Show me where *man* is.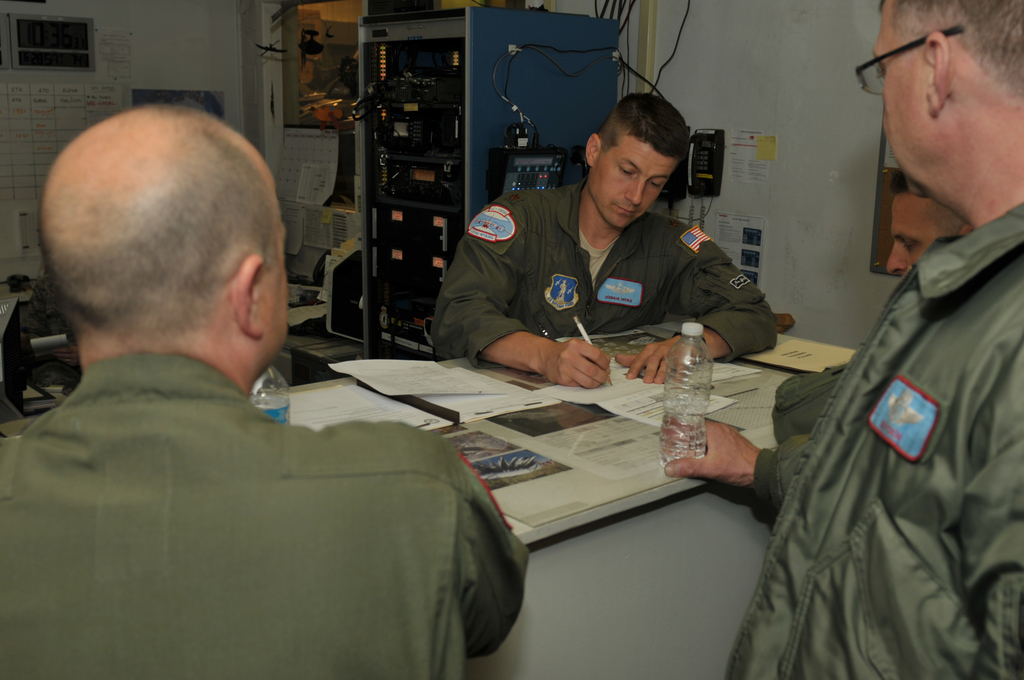
*man* is at 431/94/781/379.
